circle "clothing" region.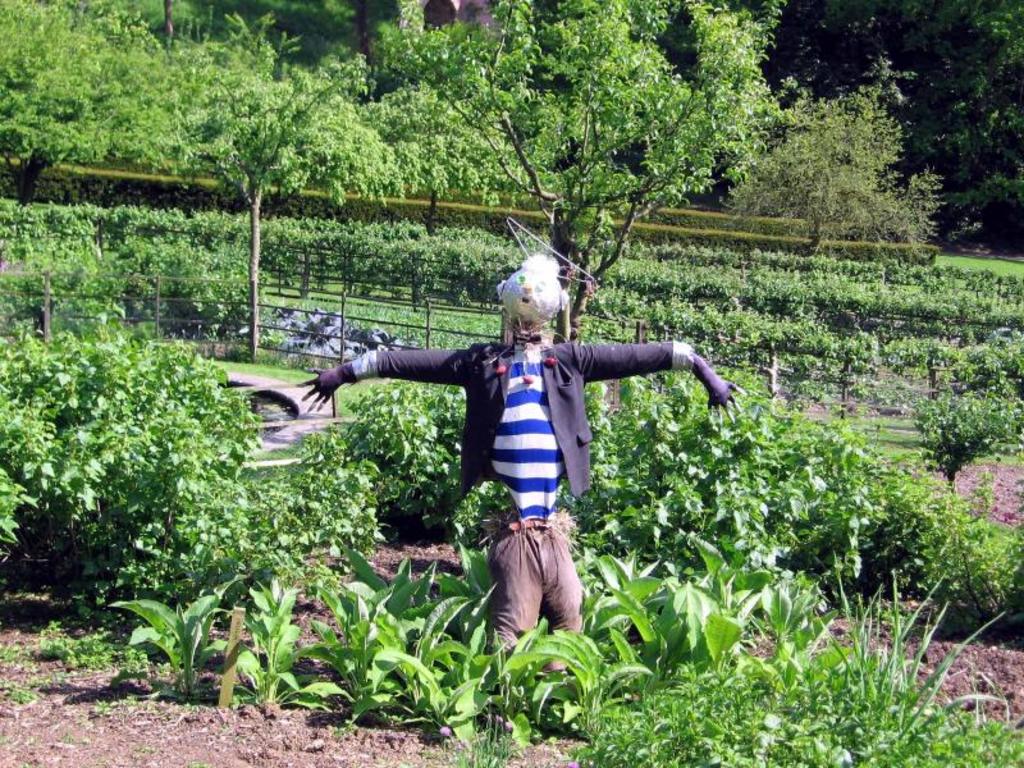
Region: l=480, t=521, r=582, b=655.
